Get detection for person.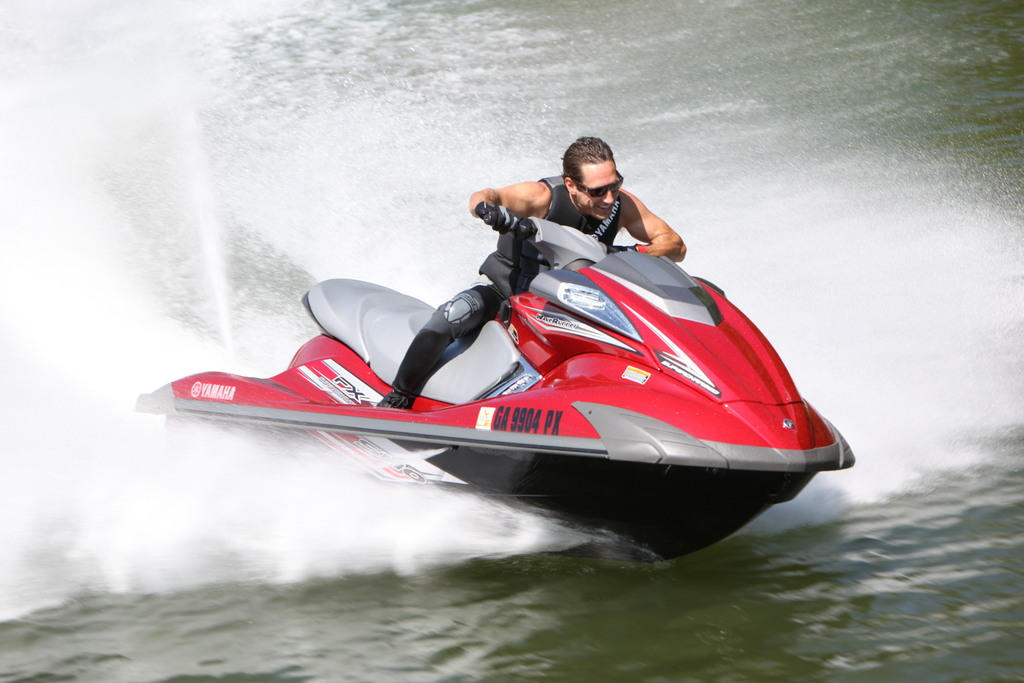
Detection: {"left": 503, "top": 148, "right": 693, "bottom": 287}.
